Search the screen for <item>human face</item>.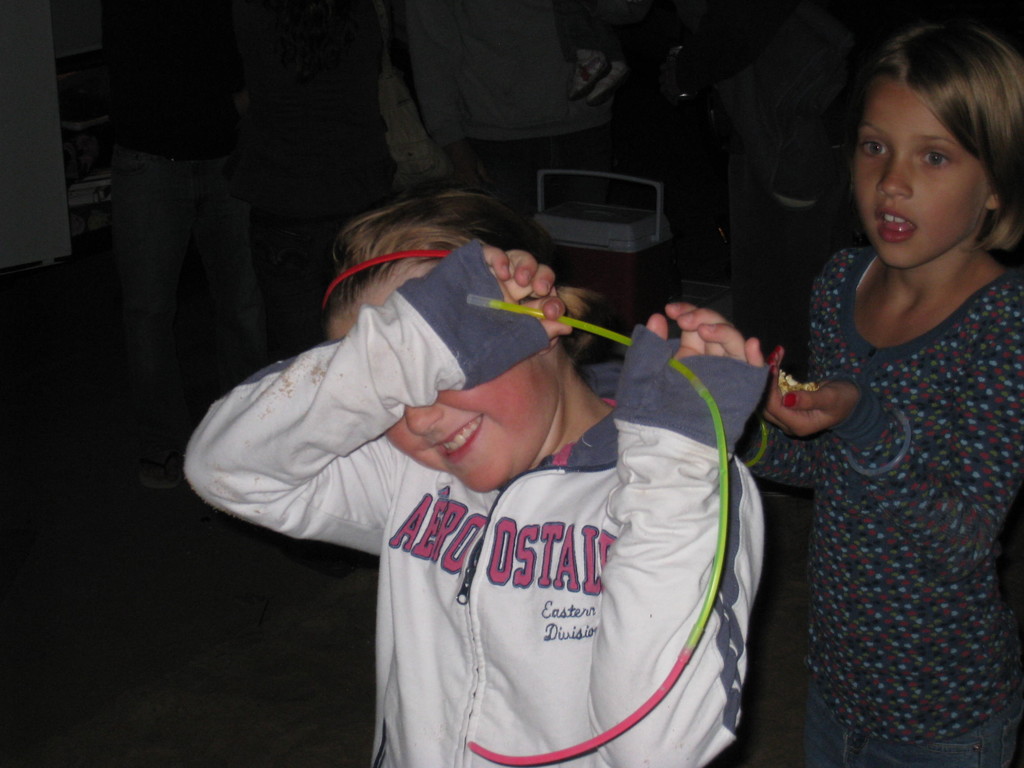
Found at bbox=(847, 65, 996, 277).
